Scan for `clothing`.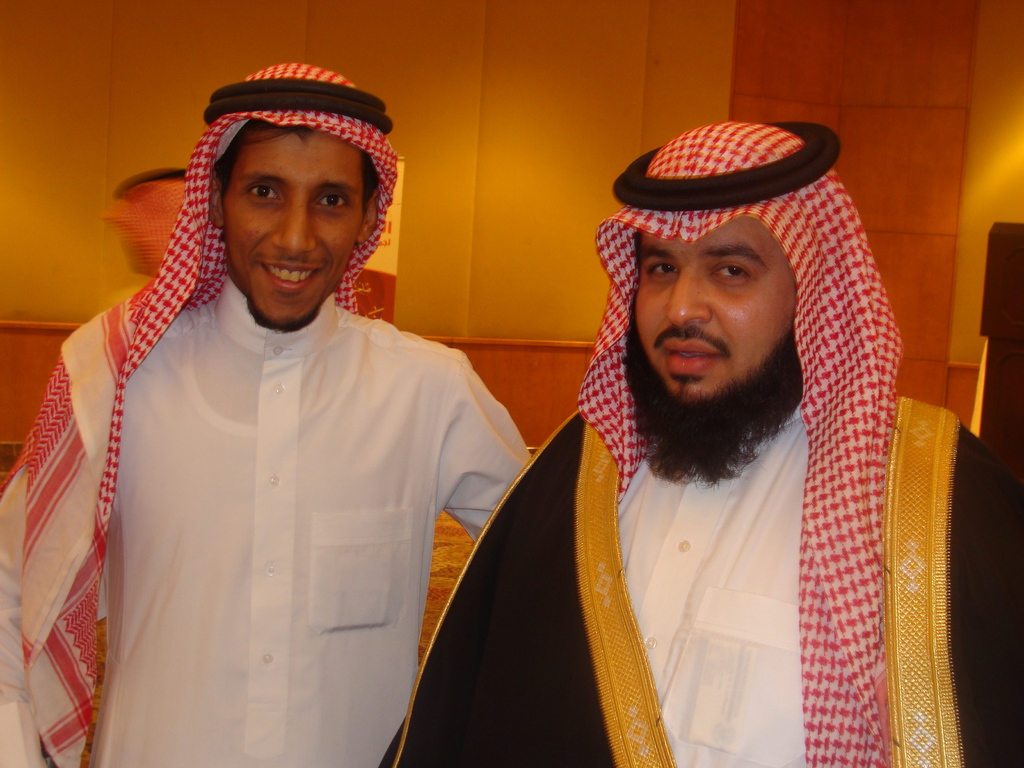
Scan result: crop(27, 188, 525, 767).
